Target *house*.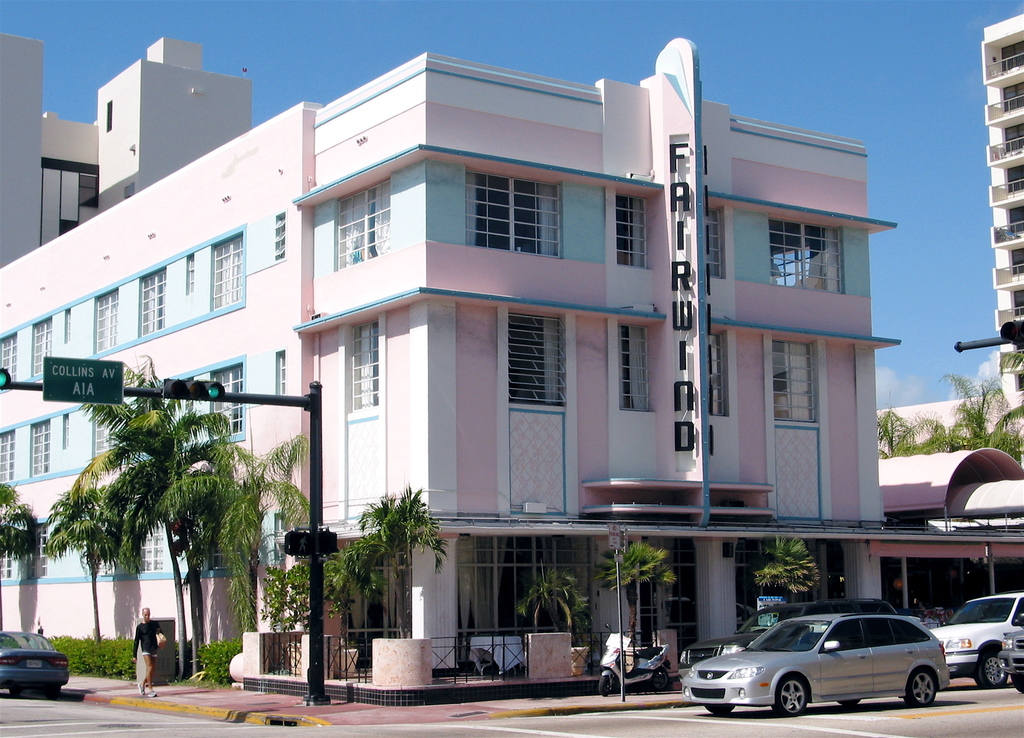
Target region: box(975, 7, 1023, 395).
